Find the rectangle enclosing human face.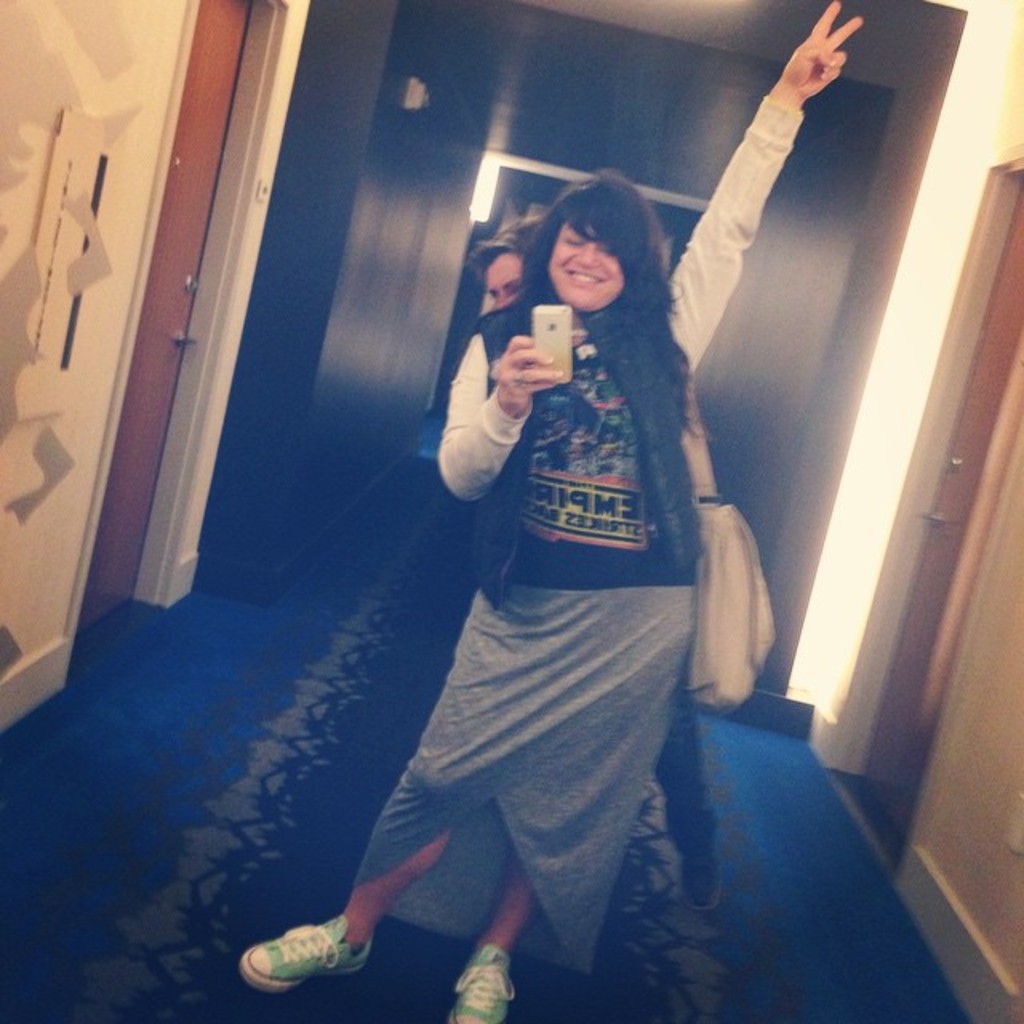
{"left": 485, "top": 251, "right": 533, "bottom": 314}.
